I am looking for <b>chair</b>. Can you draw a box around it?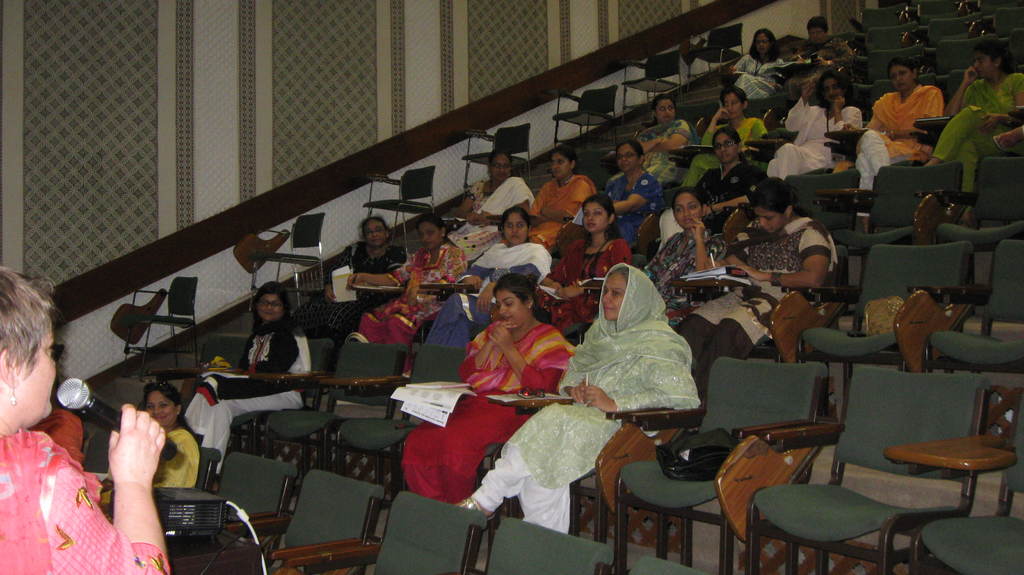
Sure, the bounding box is [x1=744, y1=360, x2=978, y2=574].
